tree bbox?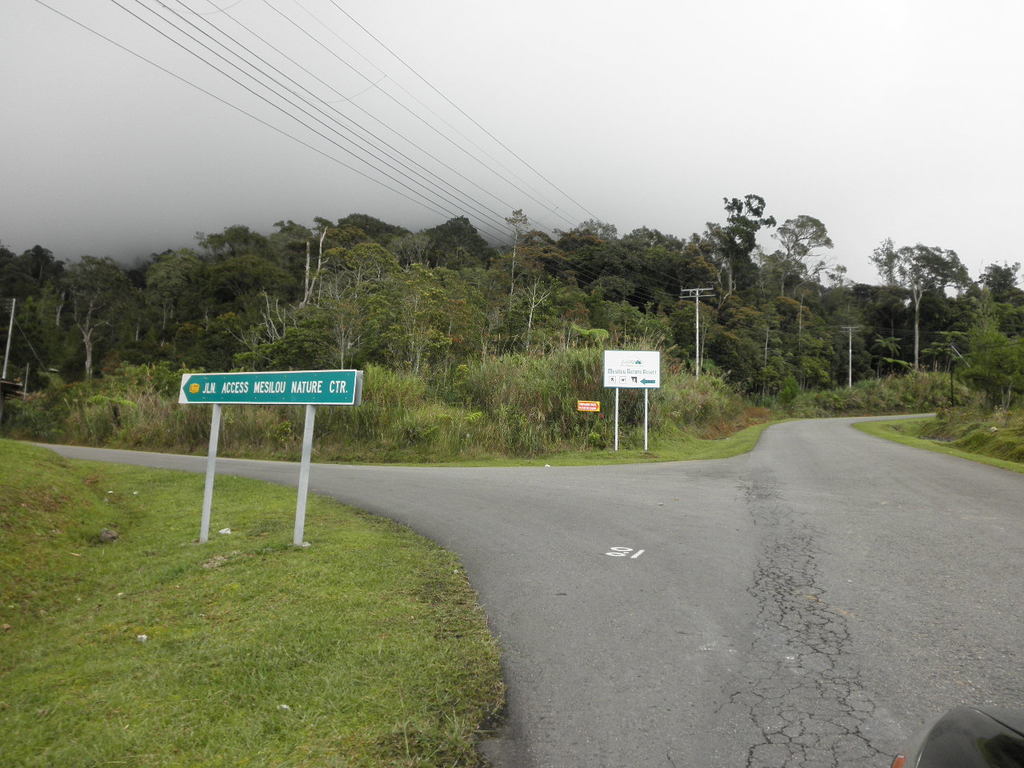
(left=872, top=308, right=902, bottom=379)
